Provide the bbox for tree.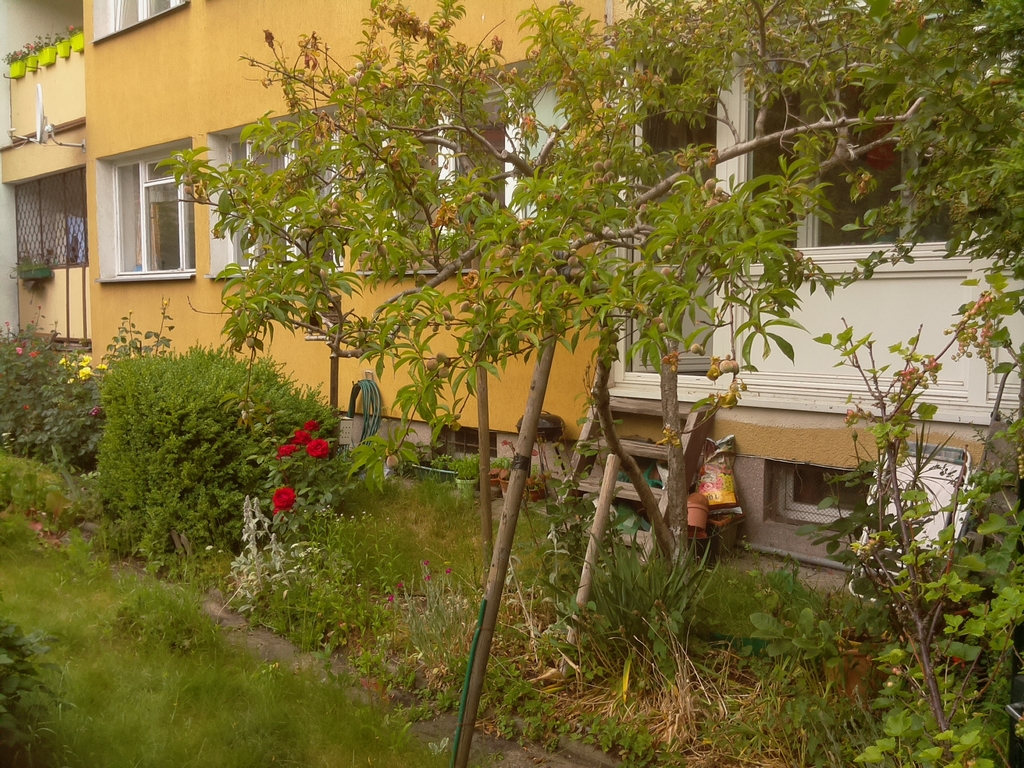
139 1 1023 767.
